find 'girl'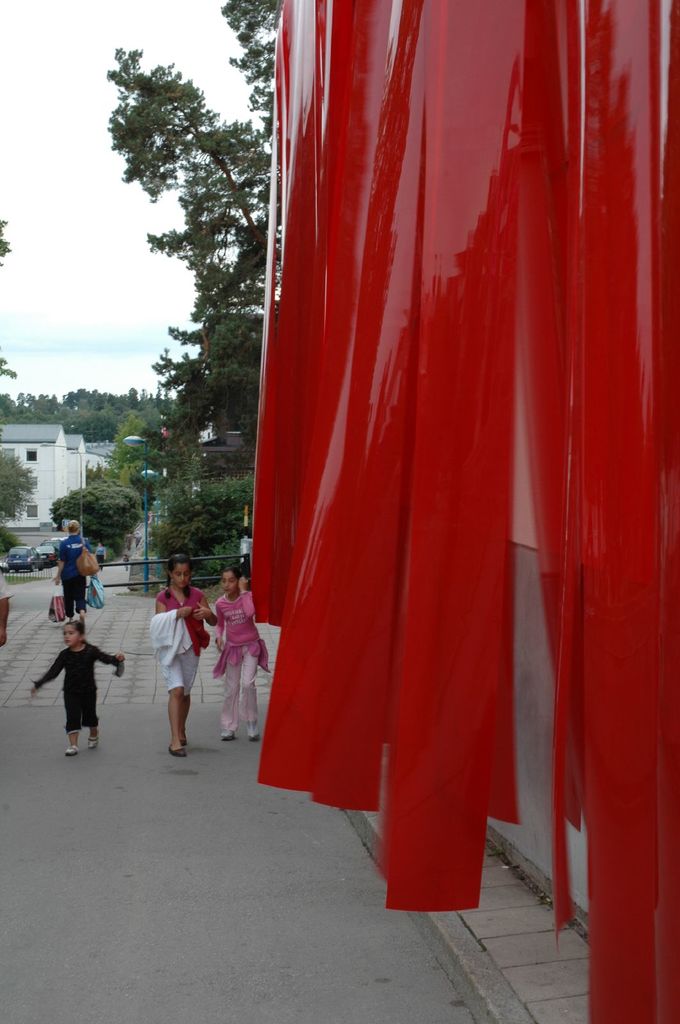
<bbox>31, 620, 128, 753</bbox>
